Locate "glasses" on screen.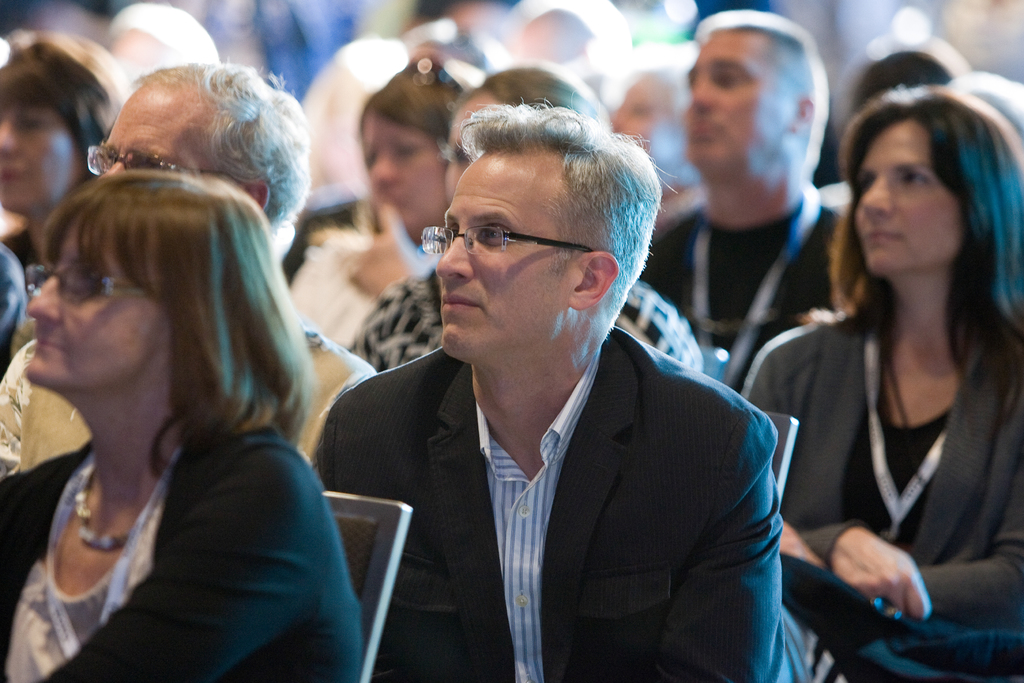
On screen at locate(408, 219, 600, 255).
